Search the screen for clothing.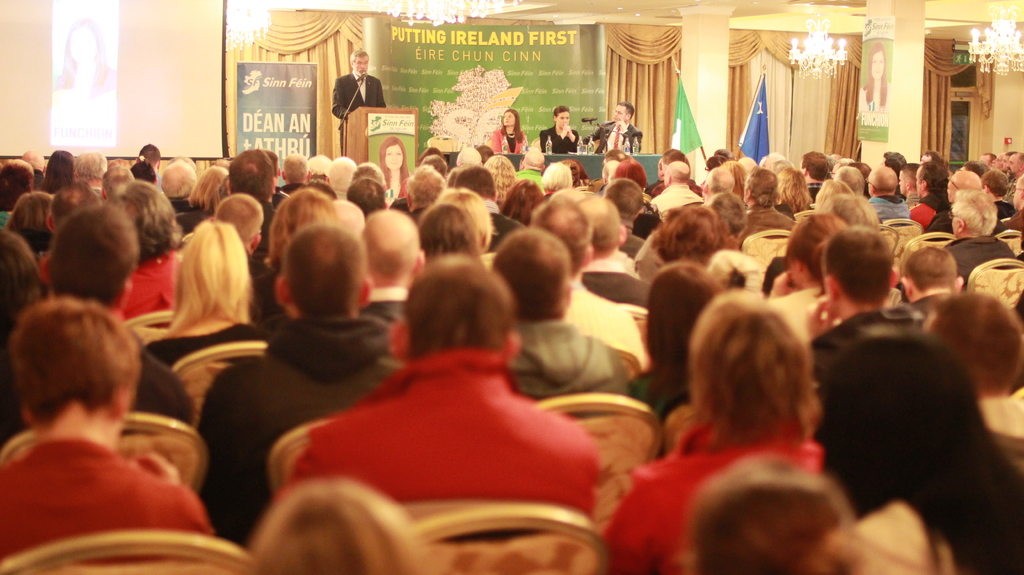
Found at pyautogui.locateOnScreen(0, 431, 216, 574).
